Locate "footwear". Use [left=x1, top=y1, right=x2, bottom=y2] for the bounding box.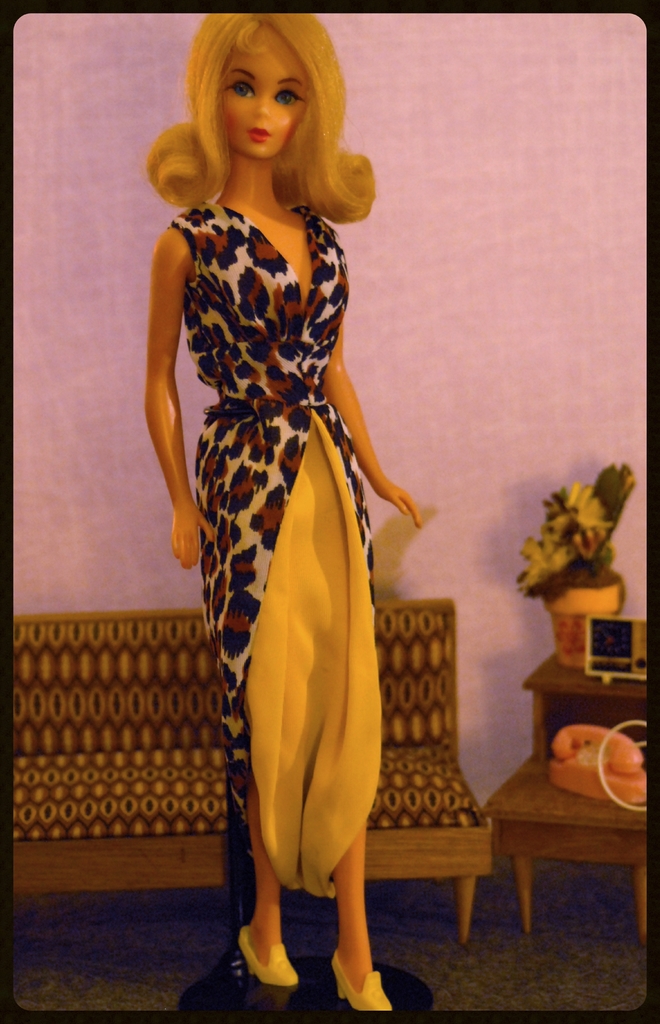
[left=336, top=953, right=390, bottom=1012].
